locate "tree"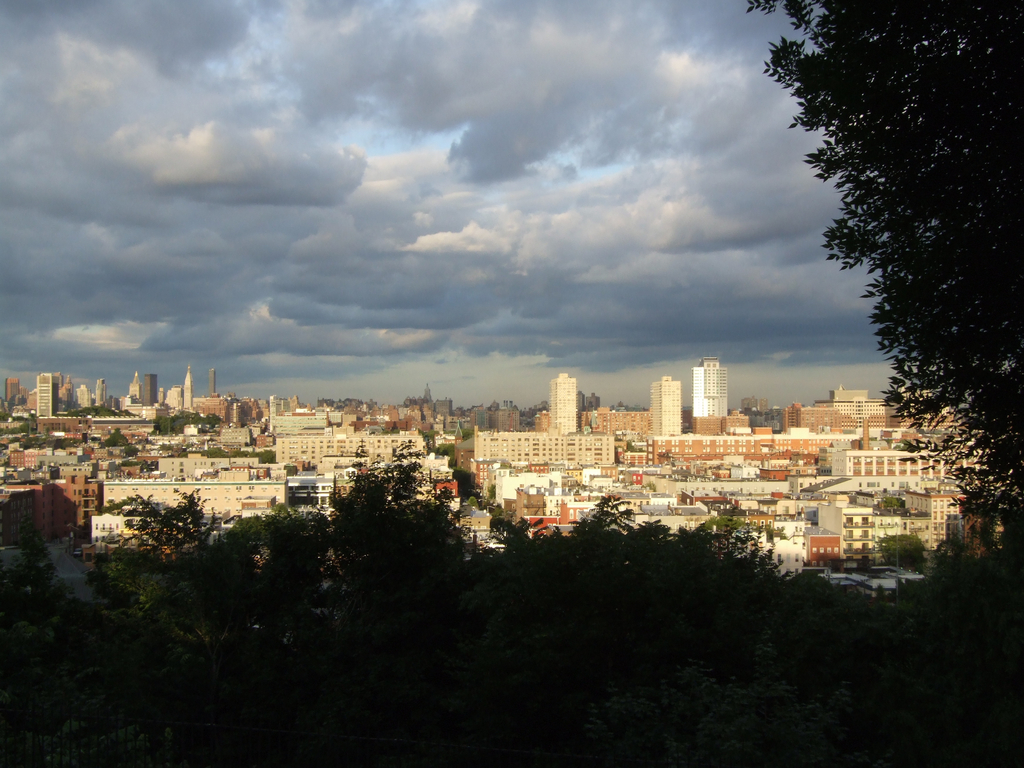
(left=774, top=21, right=1005, bottom=547)
